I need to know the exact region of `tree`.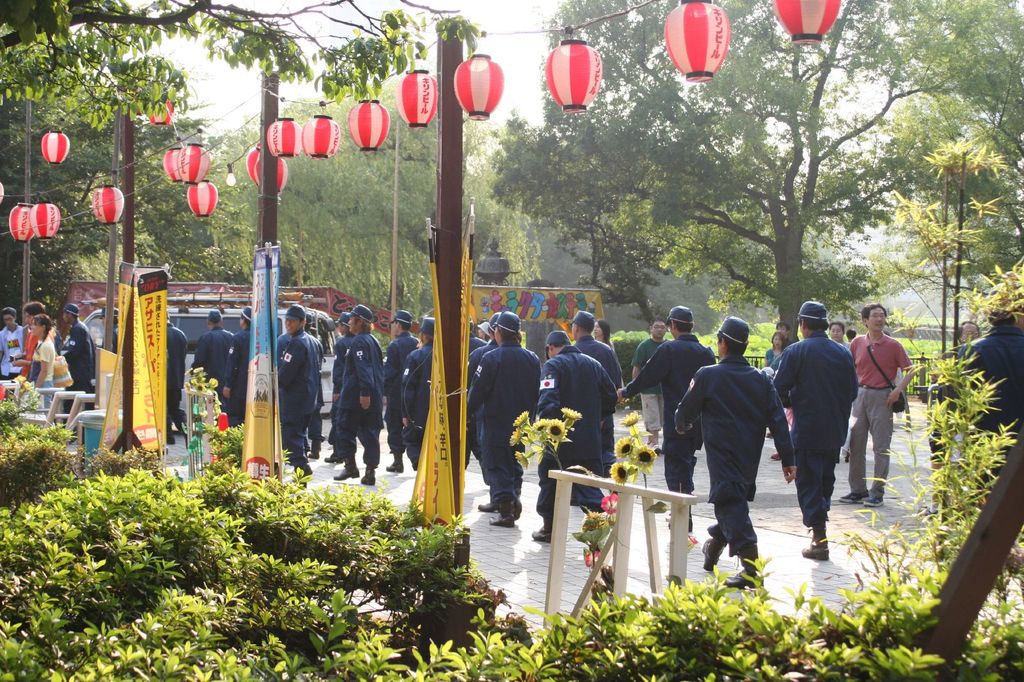
Region: (left=0, top=50, right=259, bottom=326).
